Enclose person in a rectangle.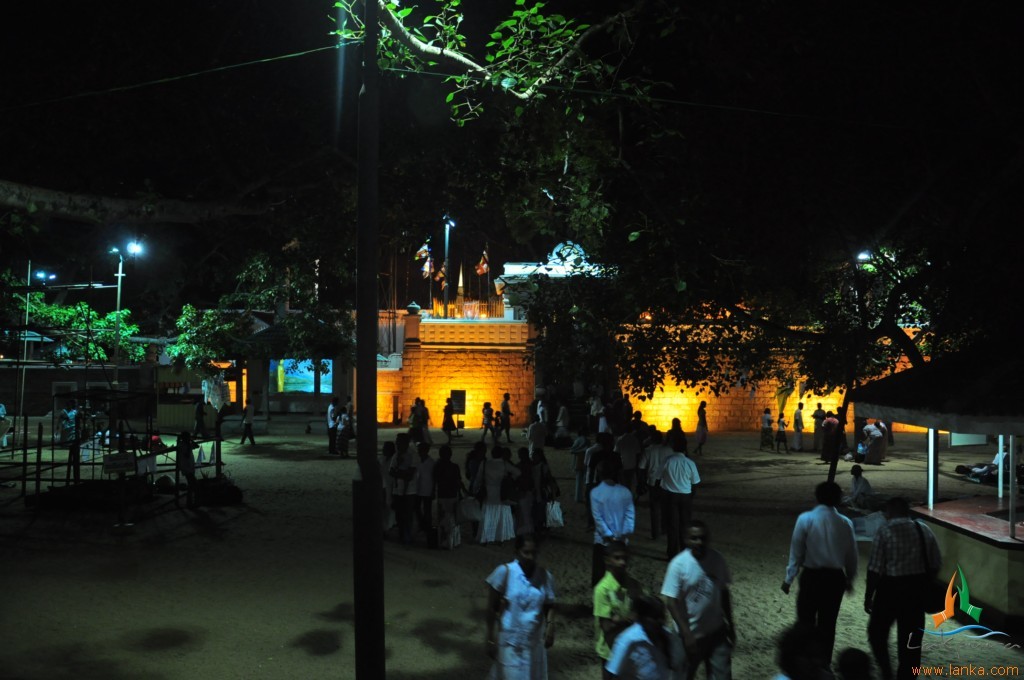
(x1=326, y1=394, x2=336, y2=443).
